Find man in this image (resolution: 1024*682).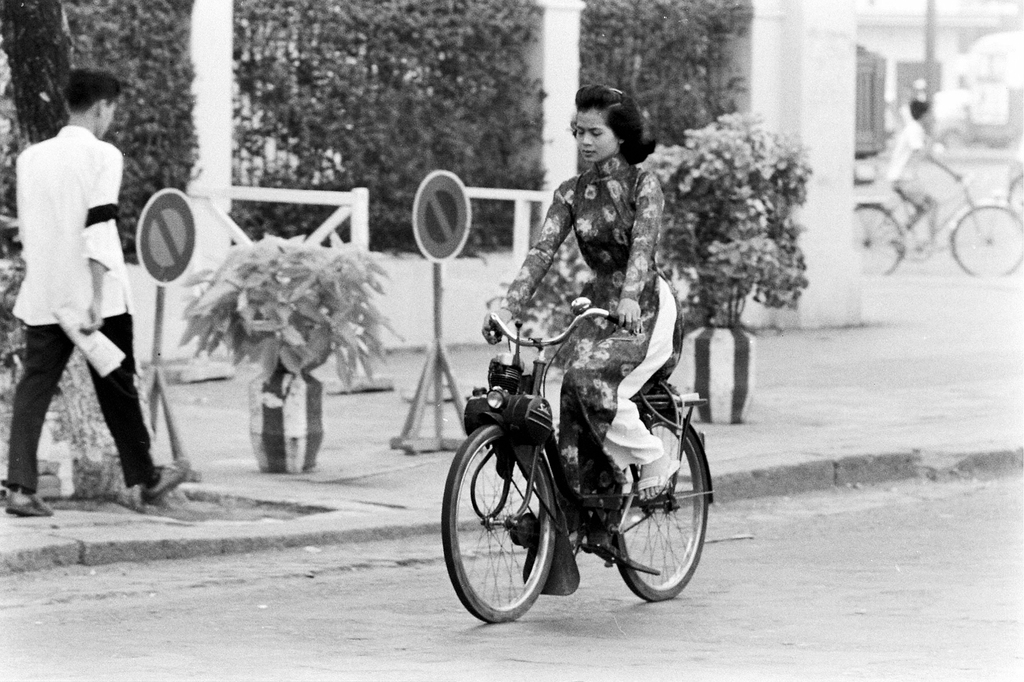
BBox(889, 101, 960, 246).
